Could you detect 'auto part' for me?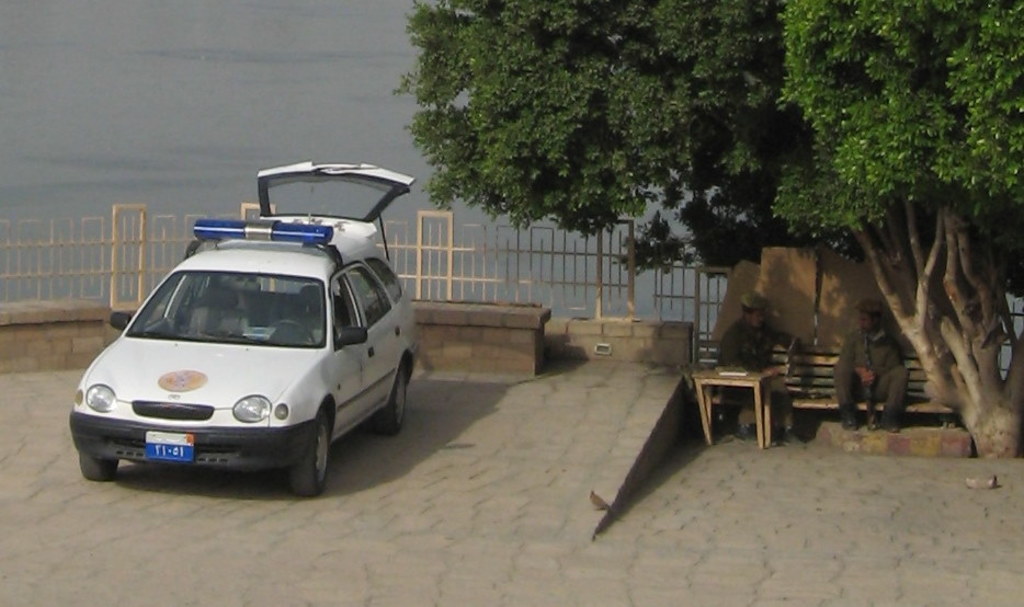
Detection result: bbox(295, 410, 331, 491).
